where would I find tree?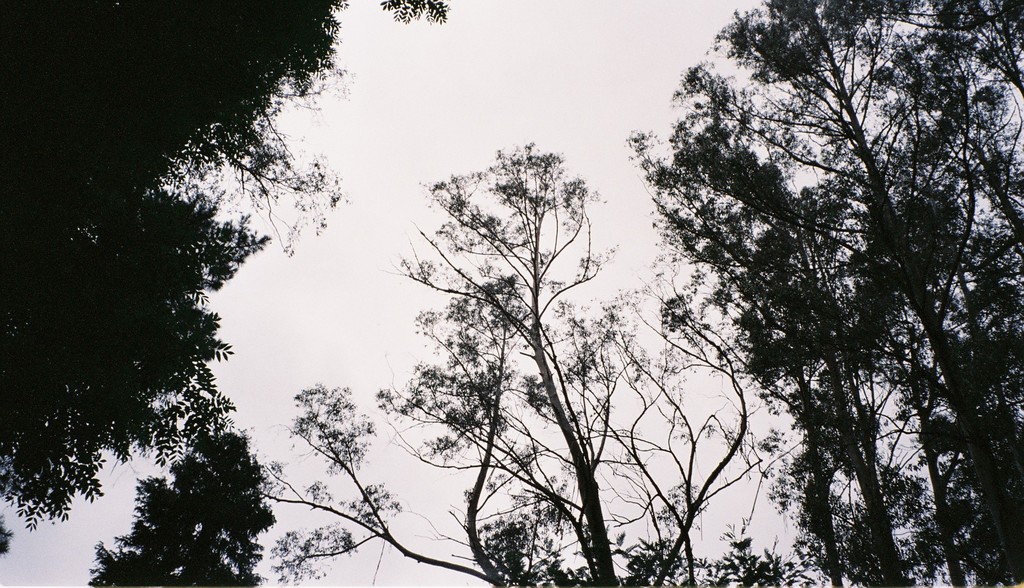
At rect(614, 0, 1021, 587).
